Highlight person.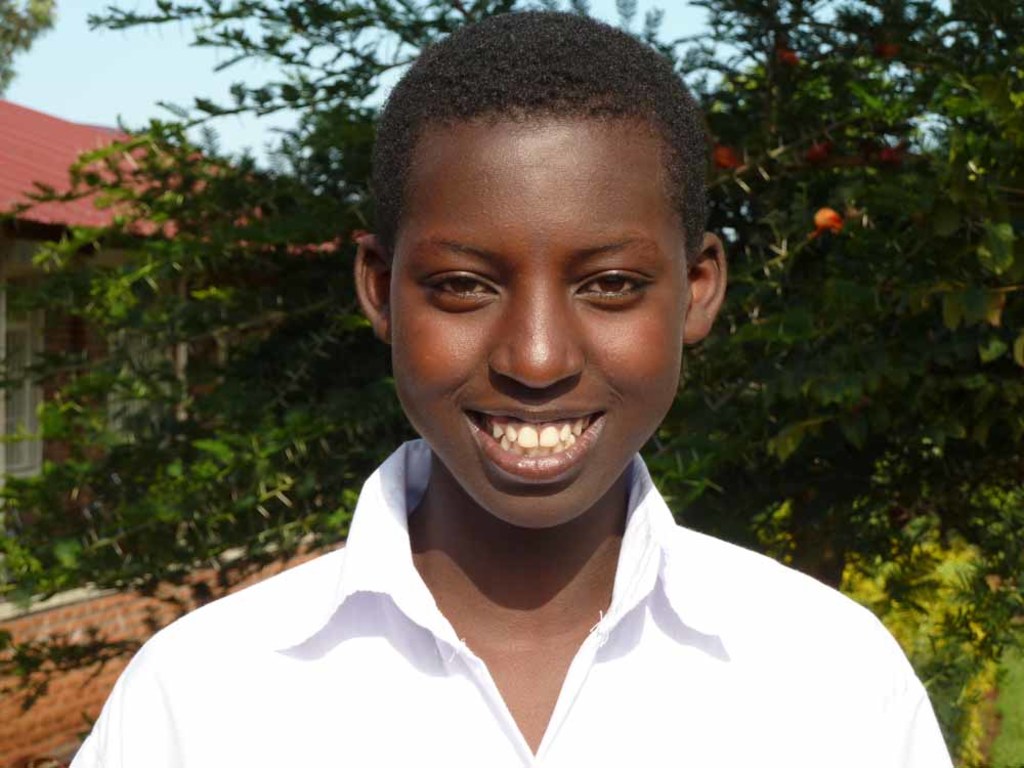
Highlighted region: (175,29,945,767).
